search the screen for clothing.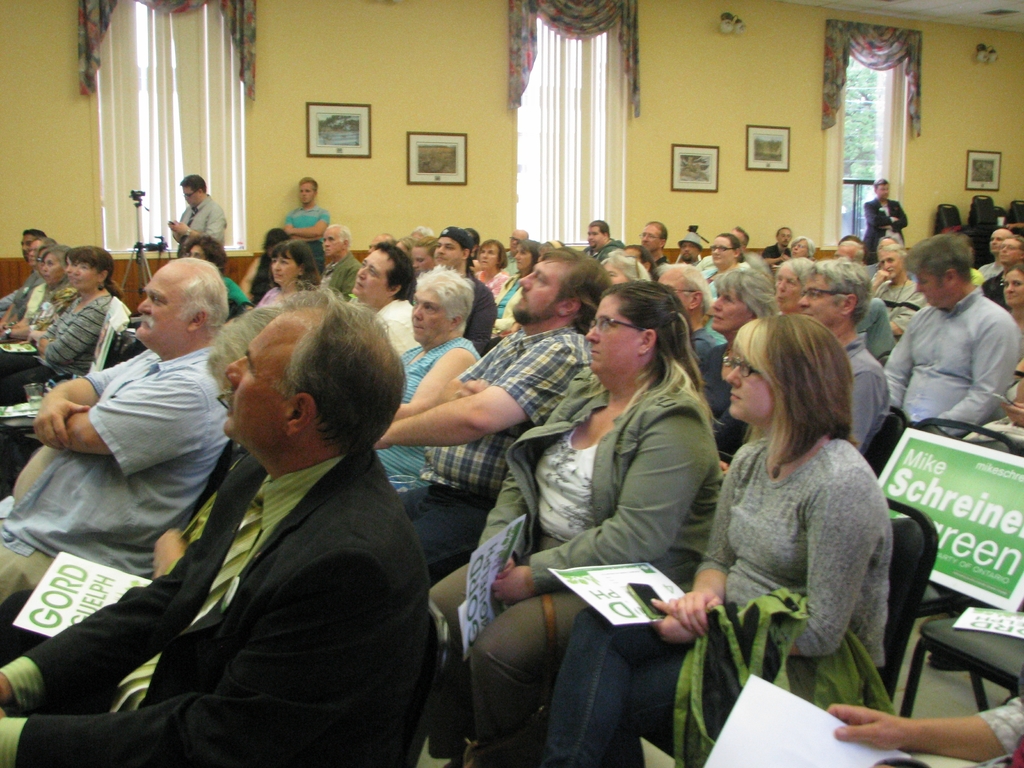
Found at (x1=436, y1=362, x2=721, y2=767).
